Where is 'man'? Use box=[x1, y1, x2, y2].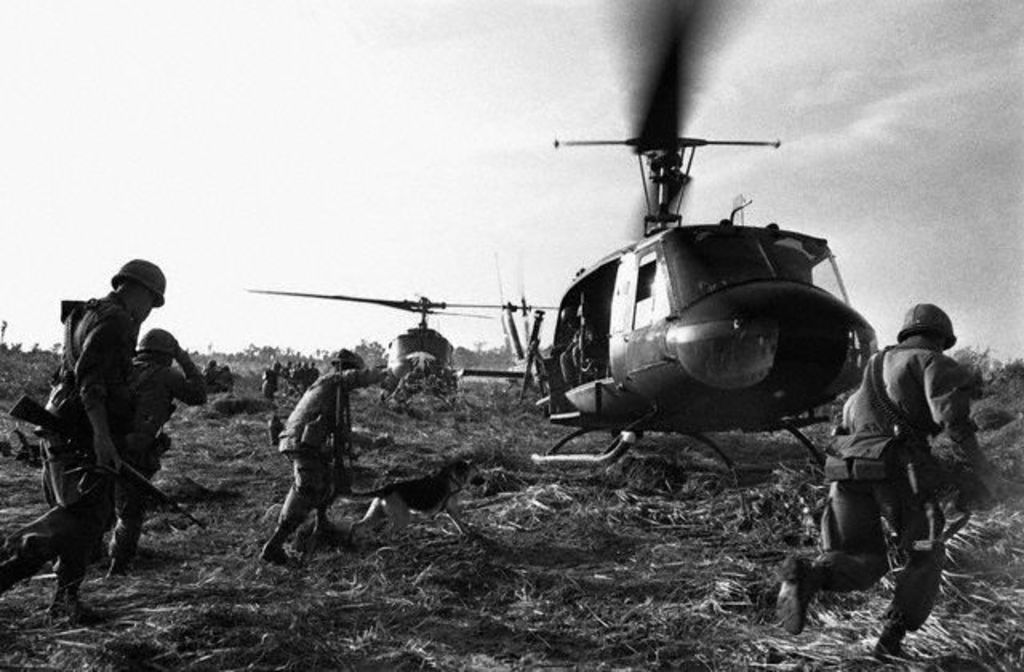
box=[106, 328, 211, 576].
